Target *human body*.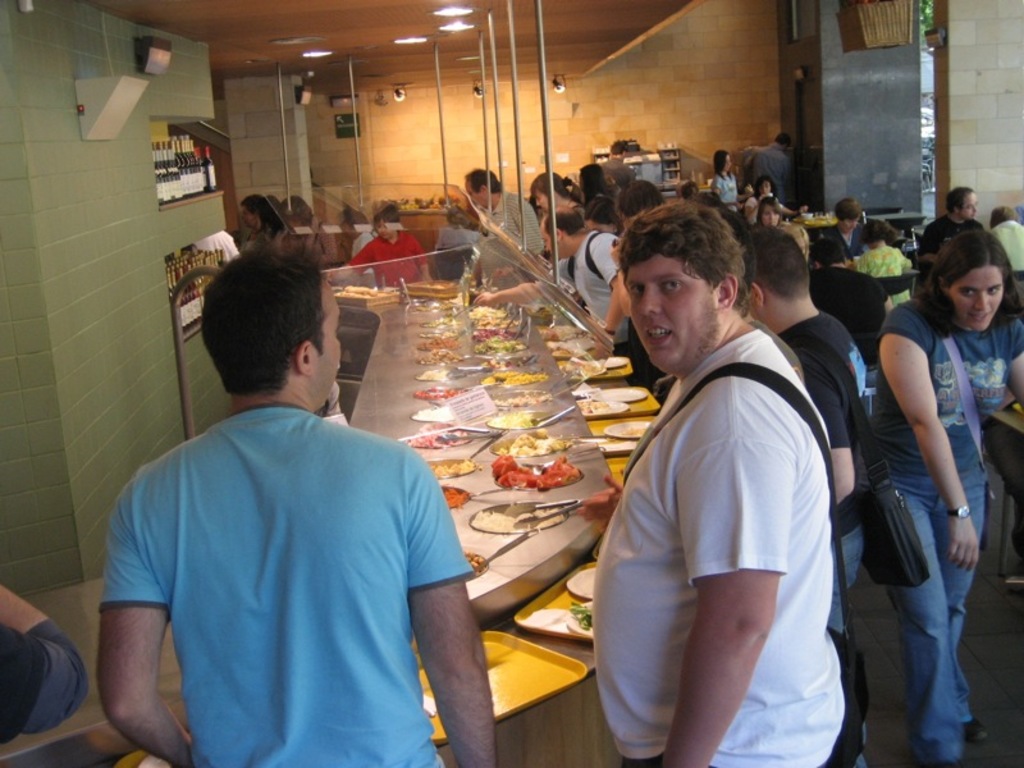
Target region: {"x1": 749, "y1": 143, "x2": 787, "y2": 206}.
